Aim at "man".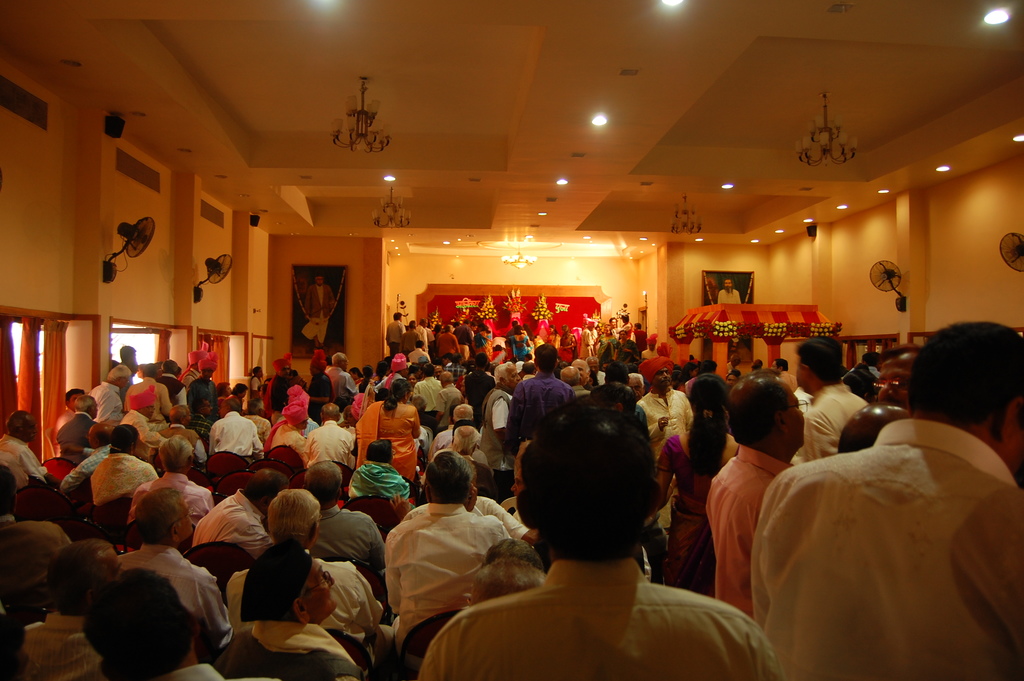
Aimed at x1=184 y1=350 x2=207 y2=386.
